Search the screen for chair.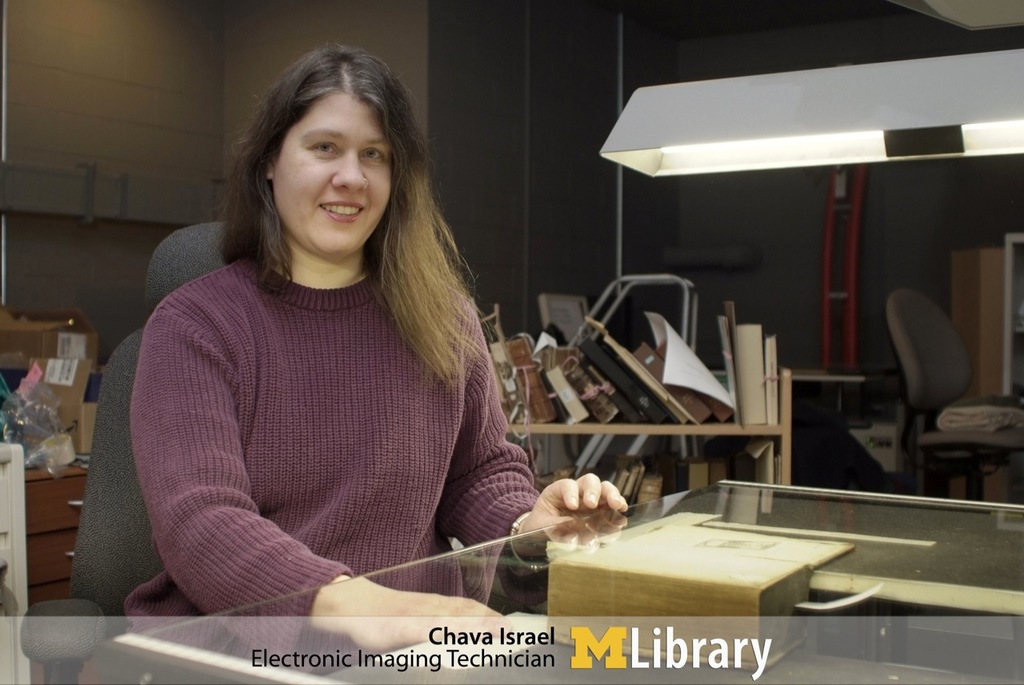
Found at select_region(17, 225, 479, 684).
